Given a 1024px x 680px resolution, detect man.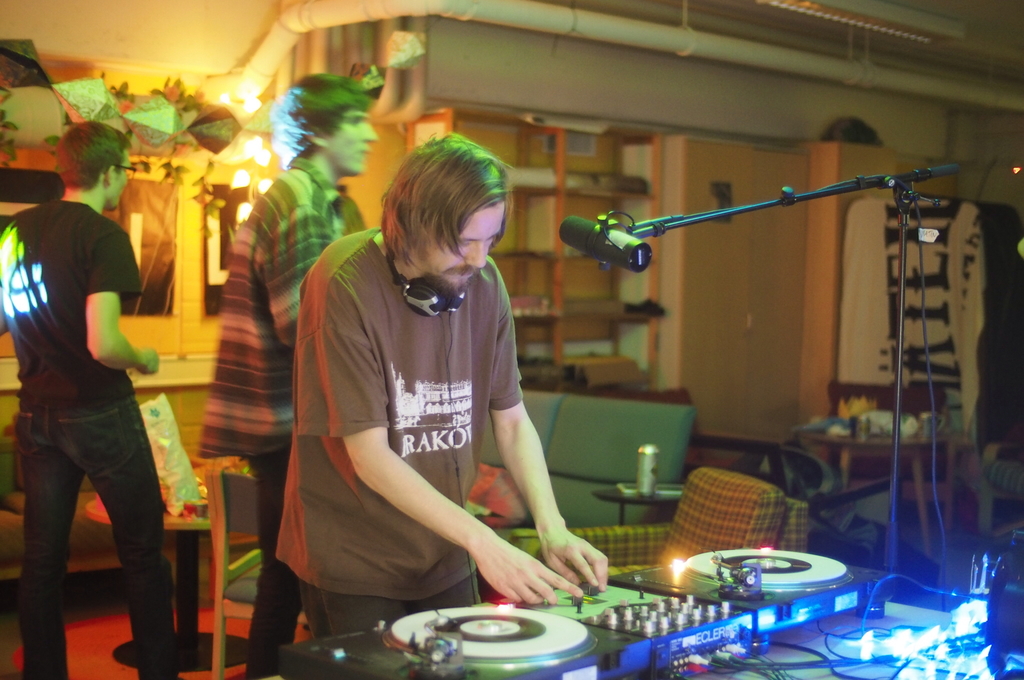
273,129,605,639.
